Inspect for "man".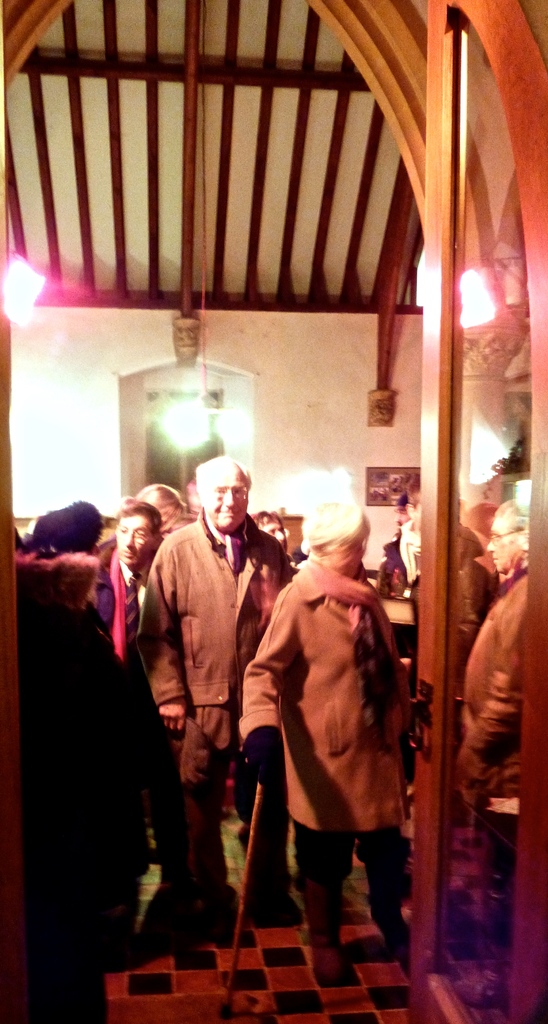
Inspection: pyautogui.locateOnScreen(107, 495, 173, 910).
